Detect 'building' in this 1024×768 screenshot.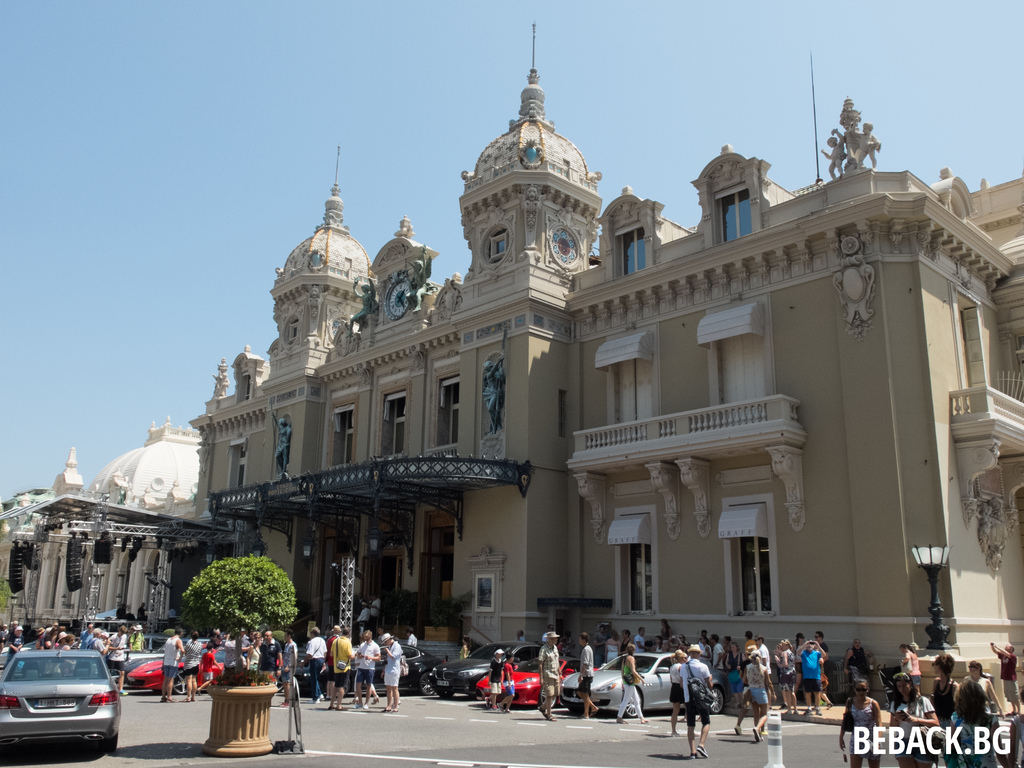
Detection: l=3, t=453, r=235, b=641.
